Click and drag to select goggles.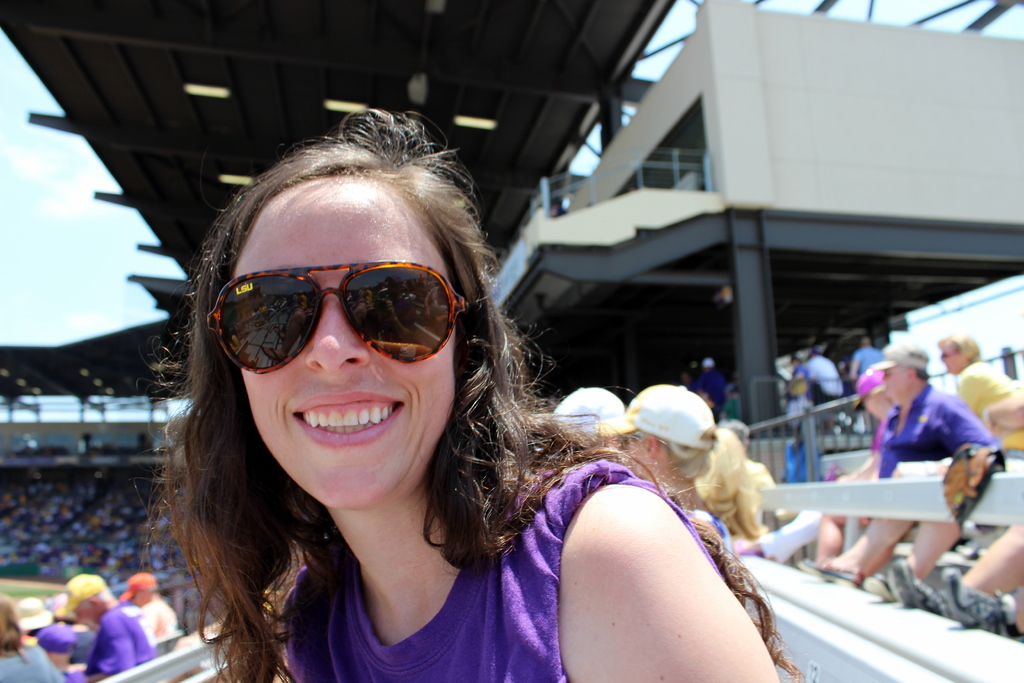
Selection: 198/256/462/374.
